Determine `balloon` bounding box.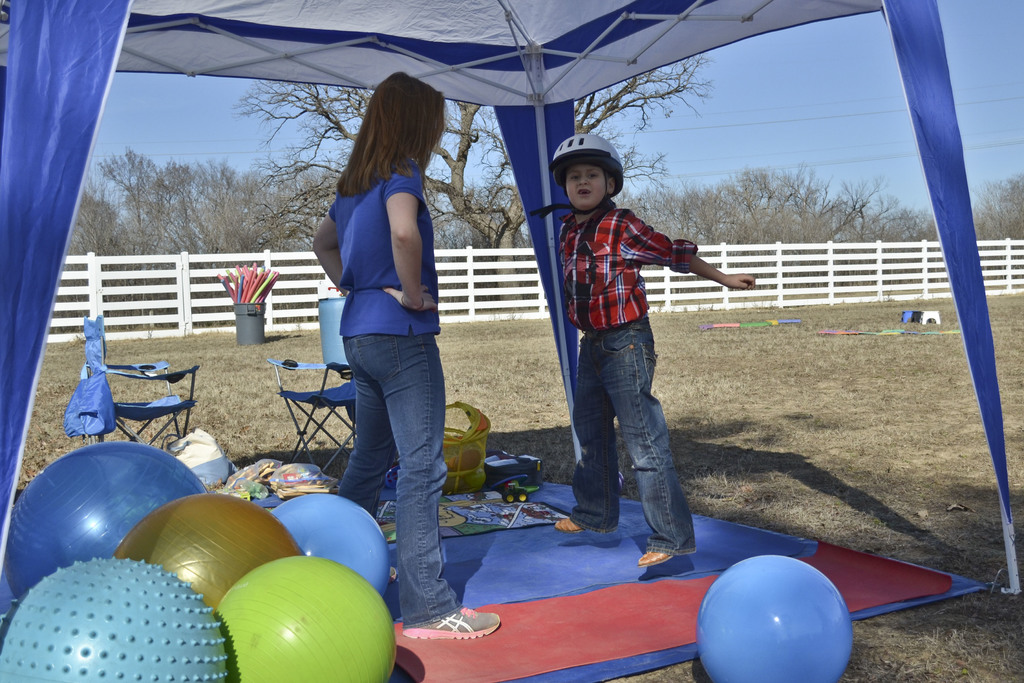
Determined: {"x1": 4, "y1": 439, "x2": 208, "y2": 597}.
